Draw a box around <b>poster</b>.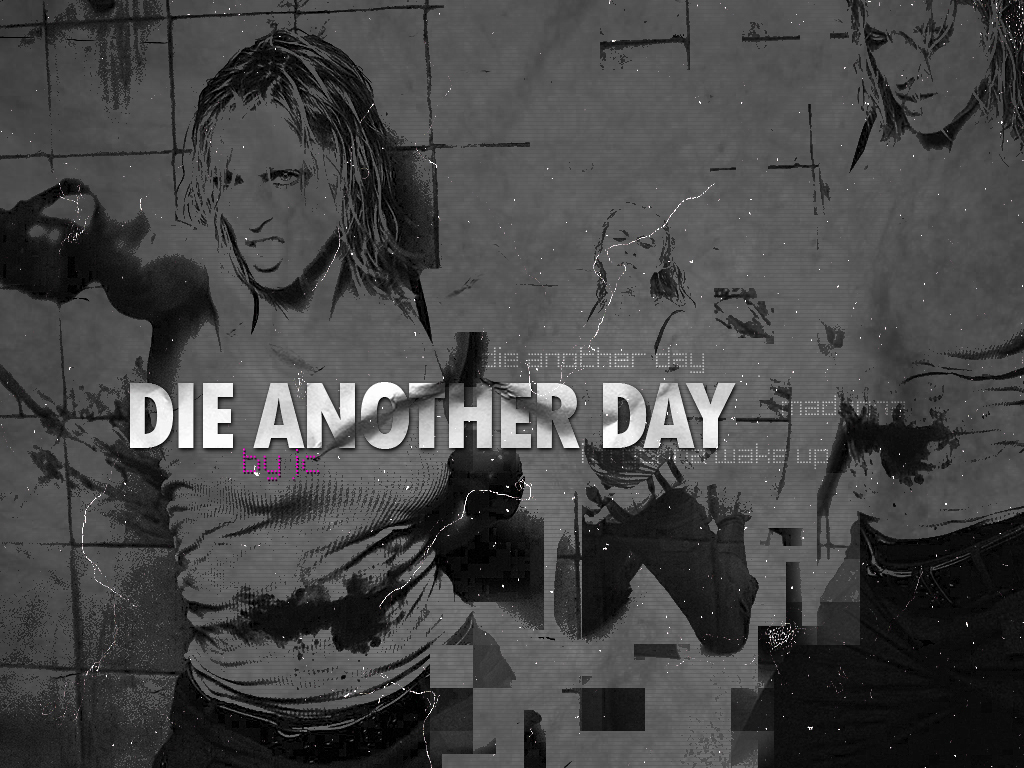
x1=0 y1=0 x2=1023 y2=767.
